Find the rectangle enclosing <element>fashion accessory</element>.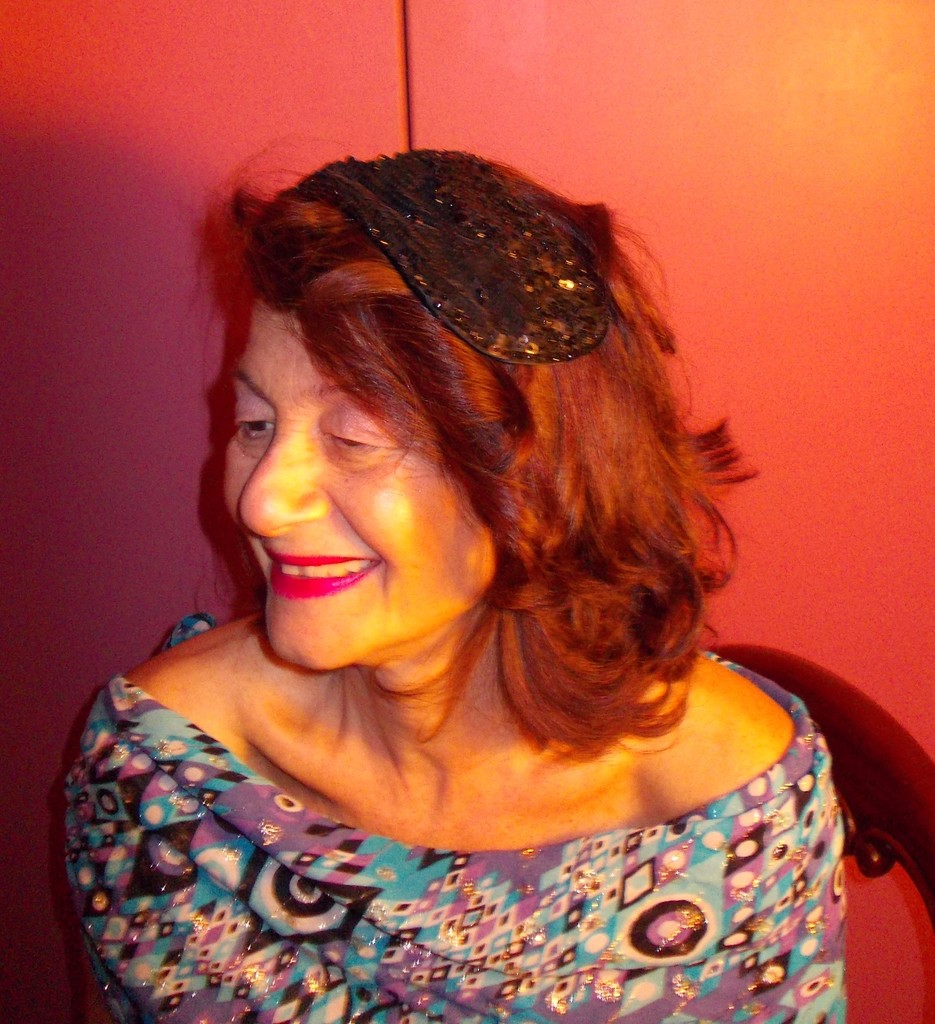
306,145,610,369.
